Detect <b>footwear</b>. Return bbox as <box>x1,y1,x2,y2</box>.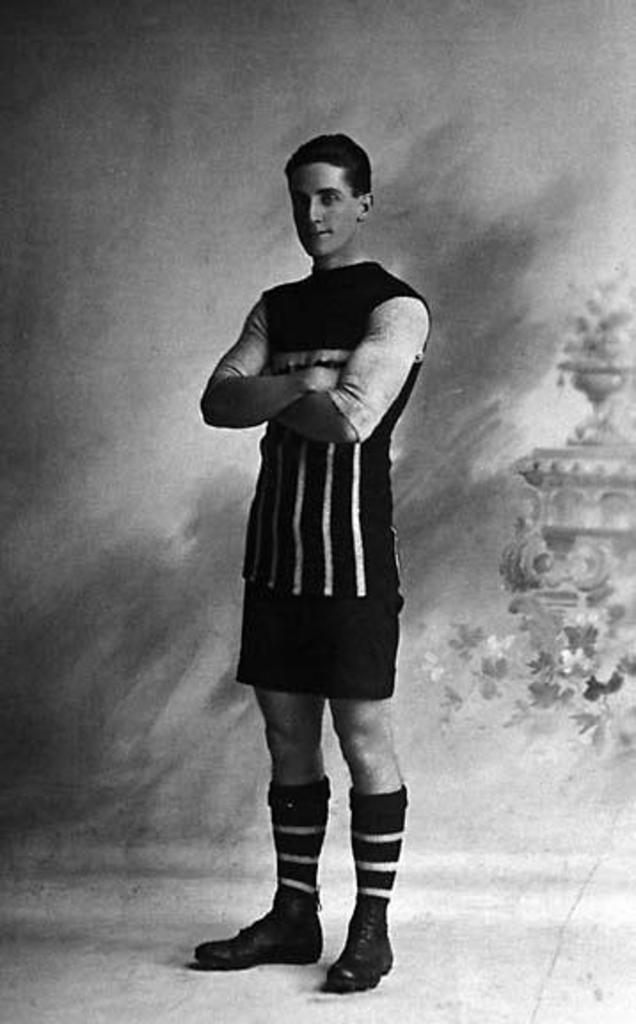
<box>327,912,393,992</box>.
